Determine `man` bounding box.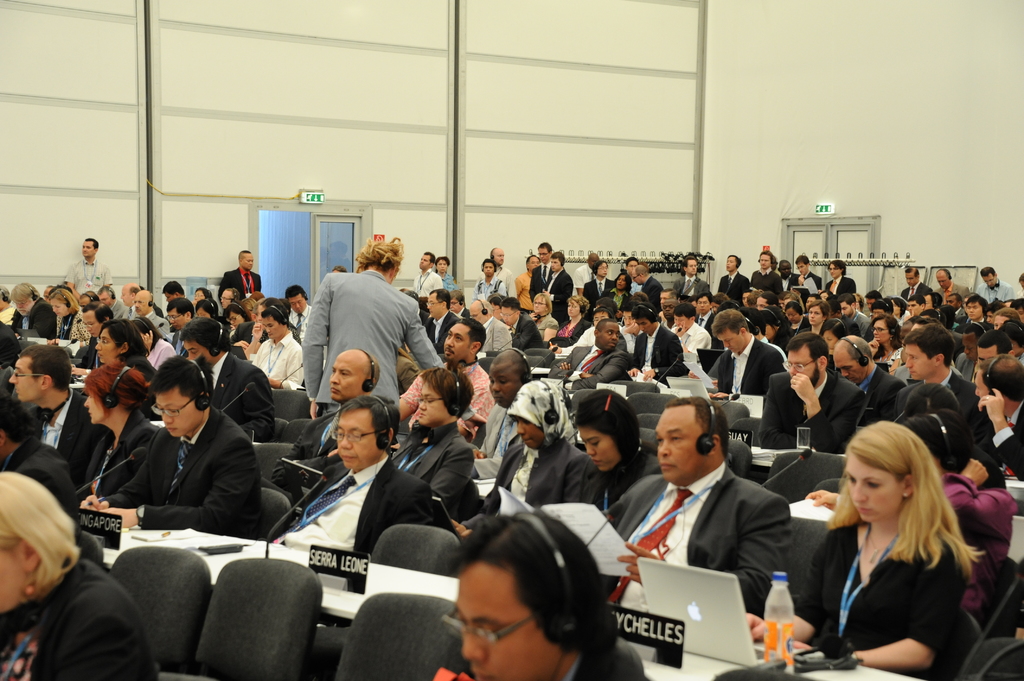
Determined: box(756, 333, 863, 447).
